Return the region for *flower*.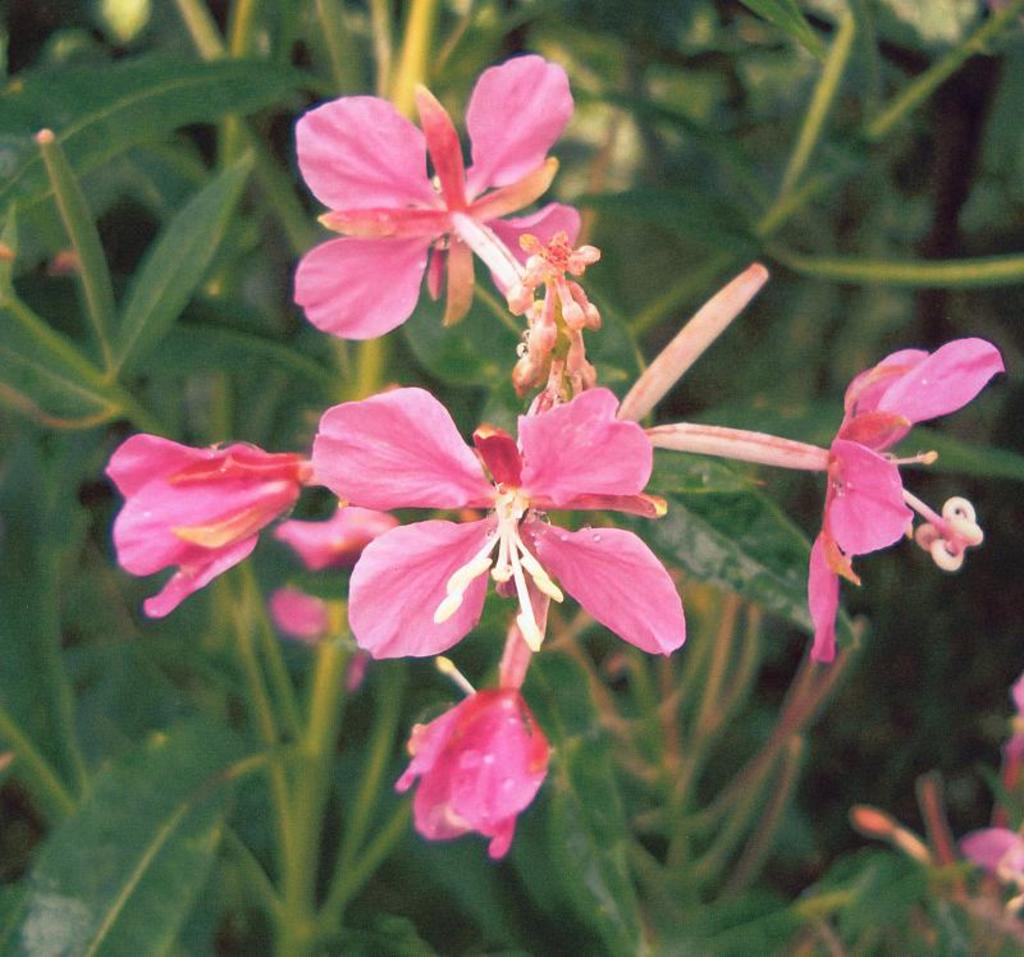
l=804, t=334, r=1014, b=684.
